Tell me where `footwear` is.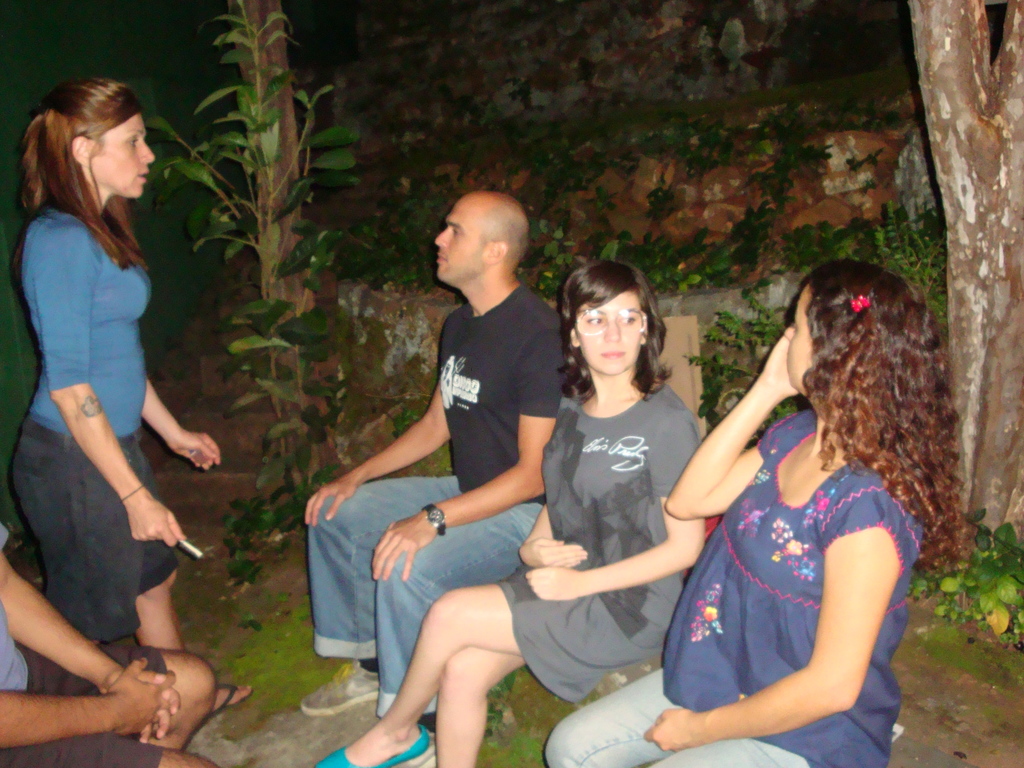
`footwear` is at x1=212 y1=680 x2=255 y2=724.
